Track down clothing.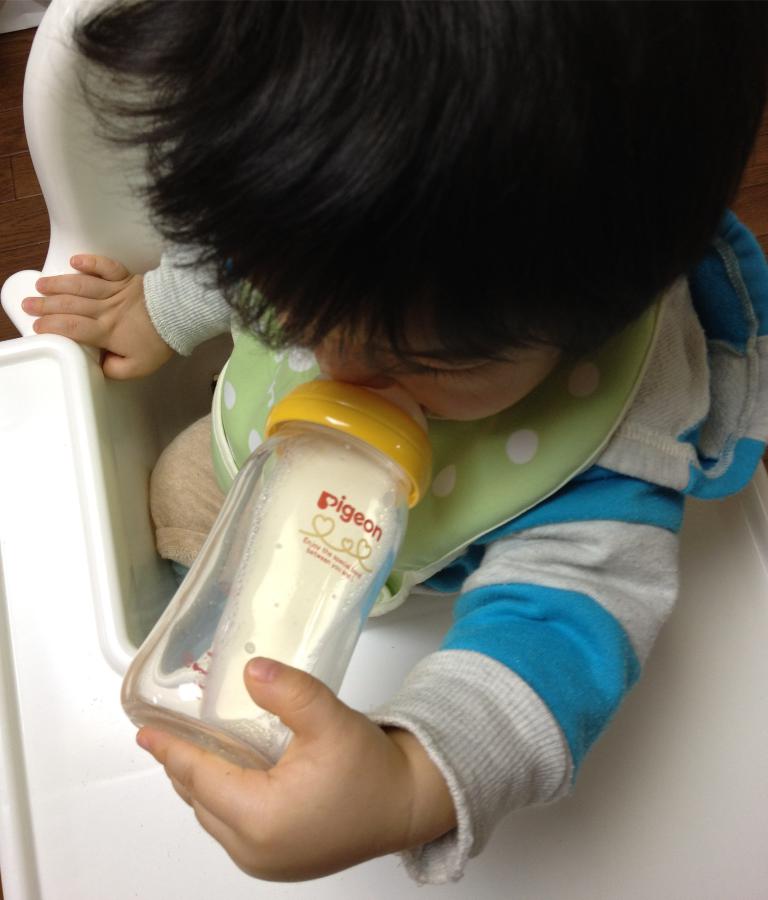
Tracked to 69:174:730:846.
